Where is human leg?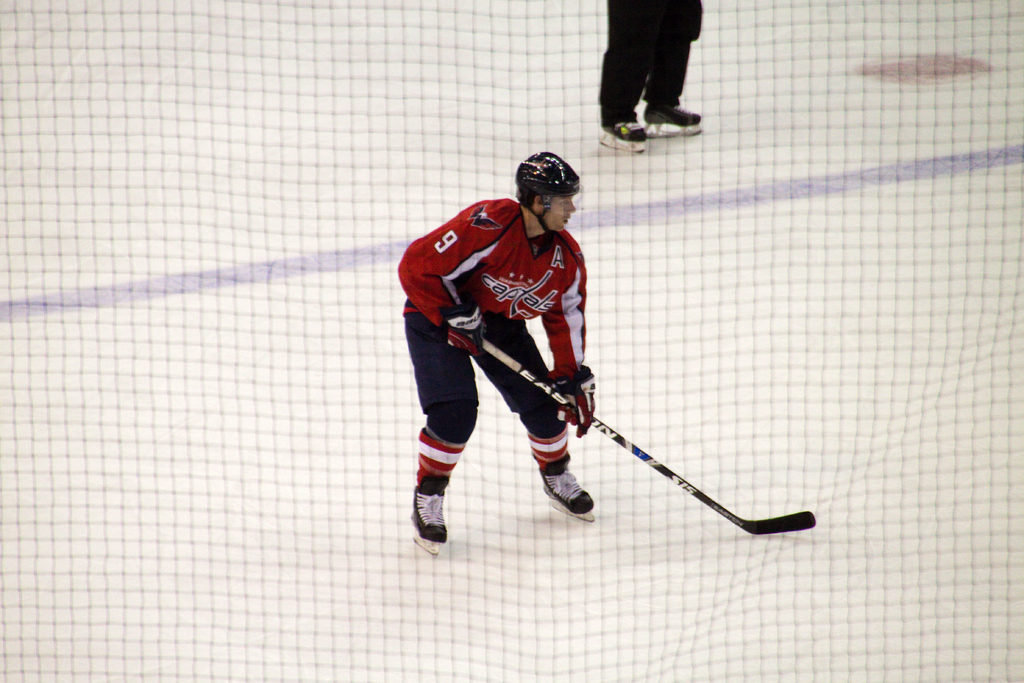
bbox(474, 314, 599, 519).
